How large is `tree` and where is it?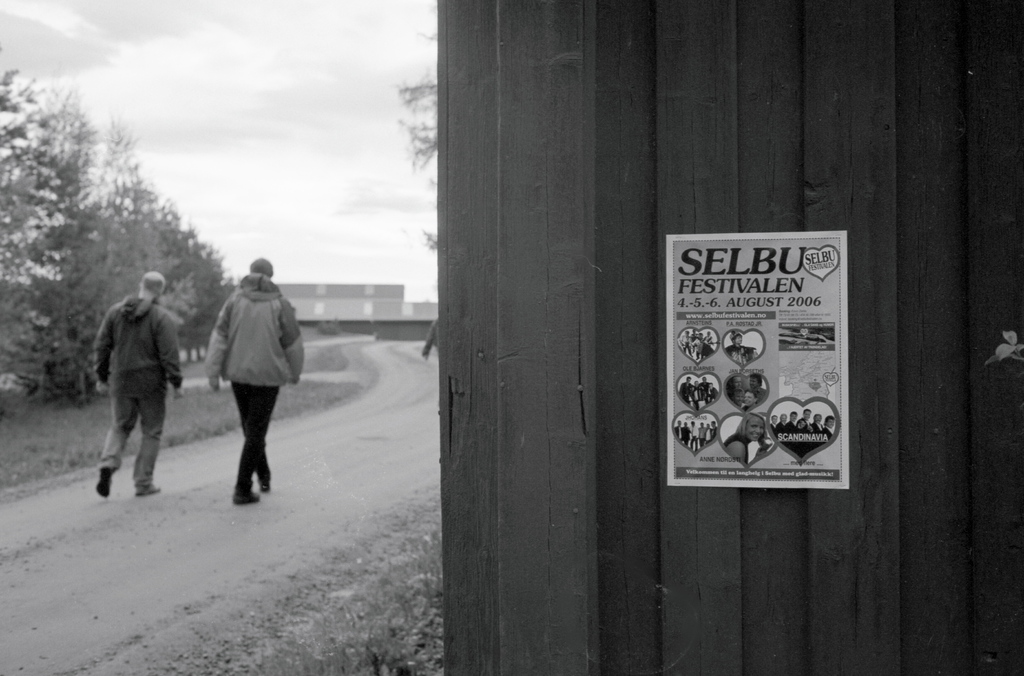
Bounding box: (0, 67, 240, 418).
